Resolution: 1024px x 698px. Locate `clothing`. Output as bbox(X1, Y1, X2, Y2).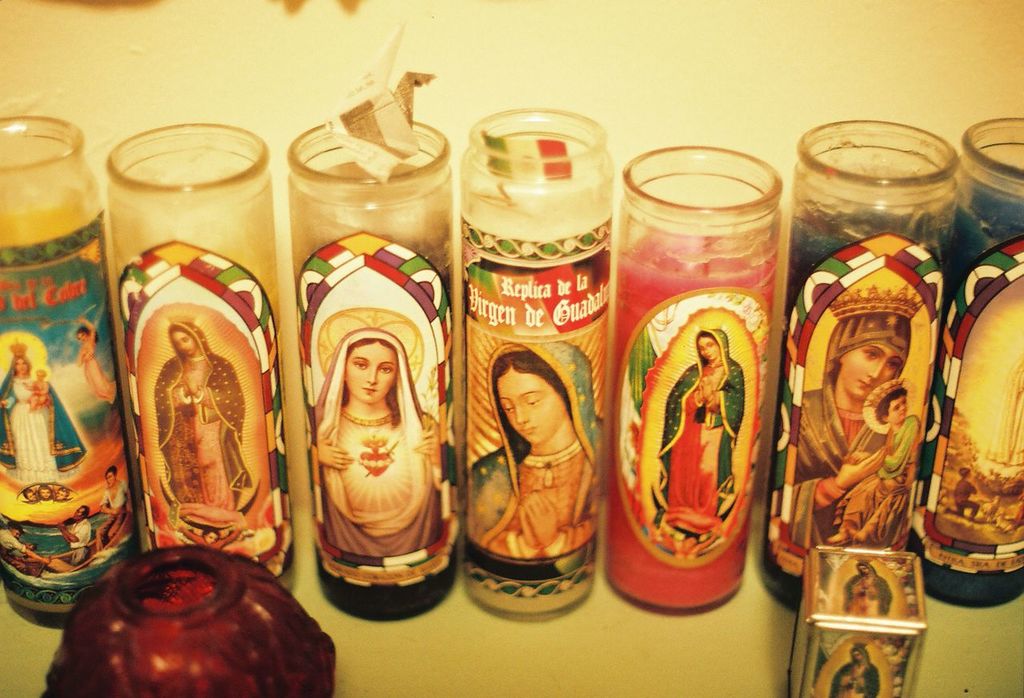
bbox(53, 515, 94, 571).
